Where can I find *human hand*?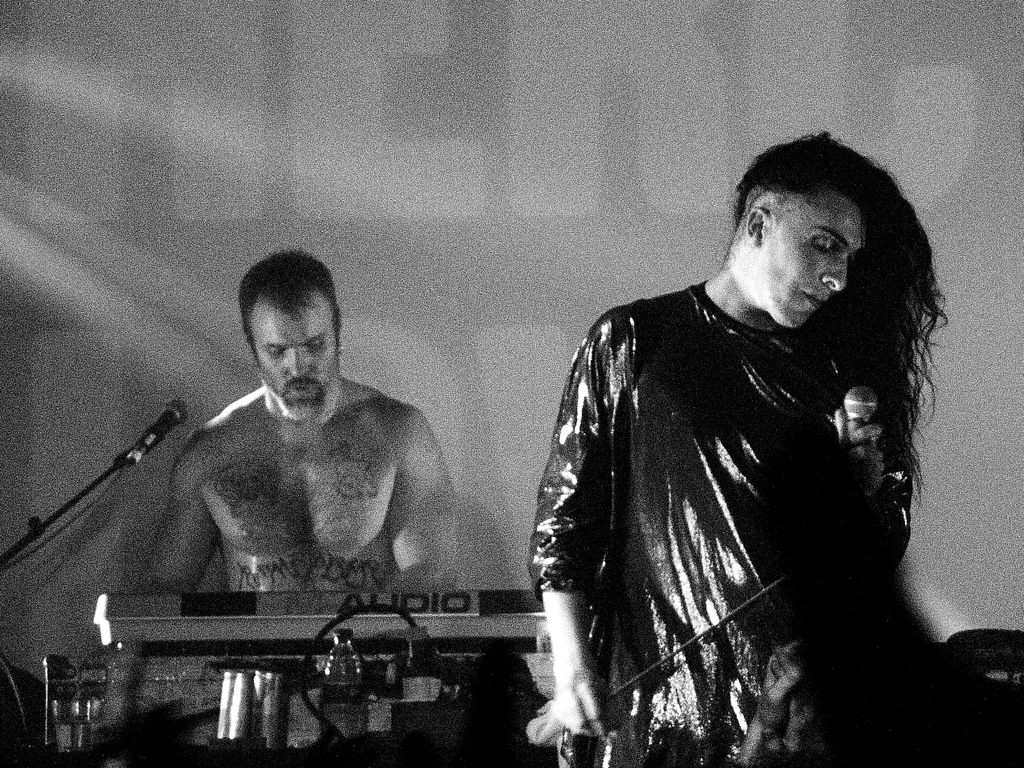
You can find it at Rect(835, 405, 886, 502).
